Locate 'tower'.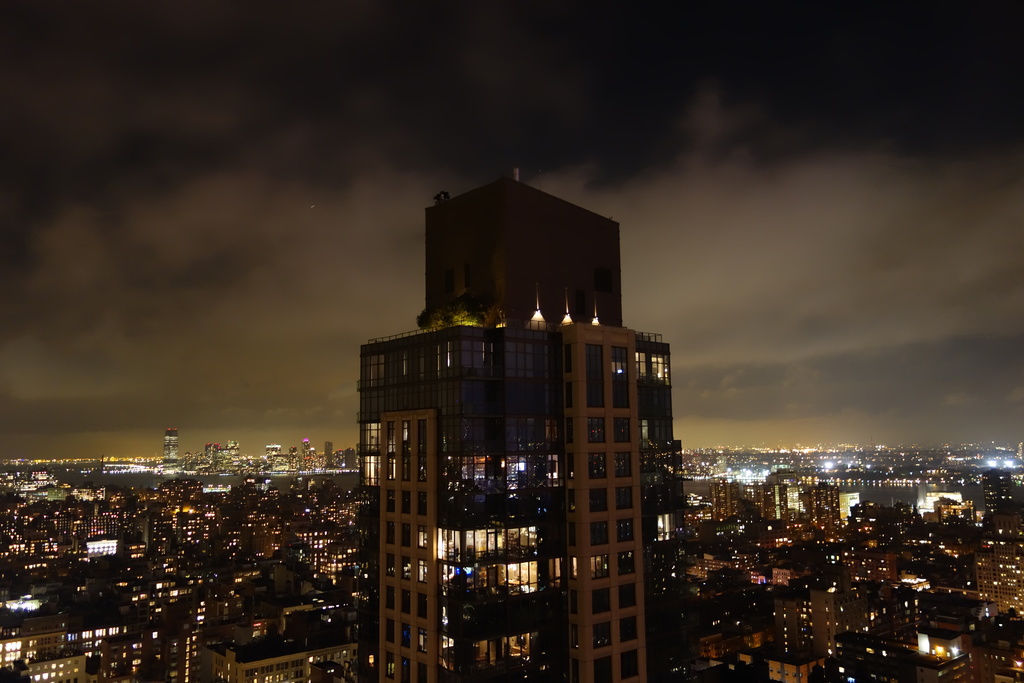
Bounding box: pyautogui.locateOnScreen(357, 167, 682, 682).
